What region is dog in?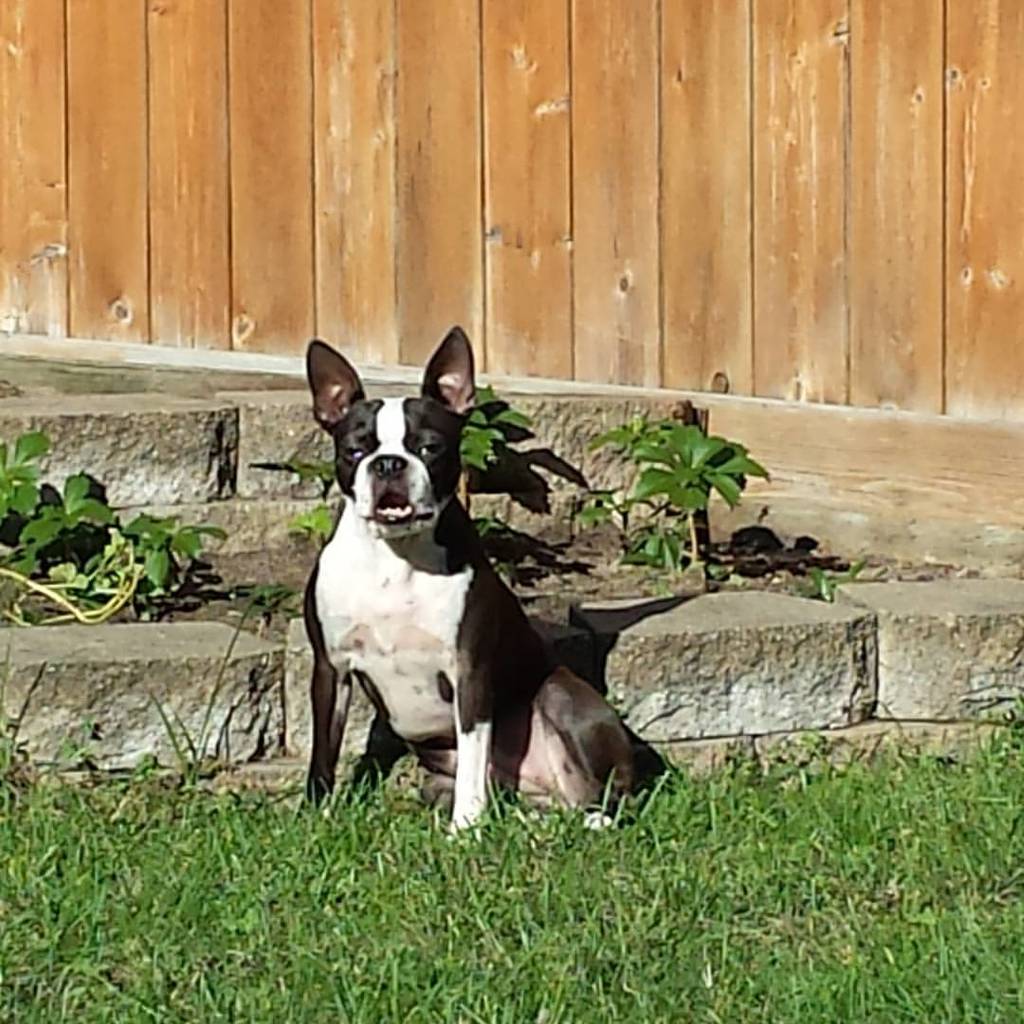
x1=289, y1=332, x2=636, y2=845.
